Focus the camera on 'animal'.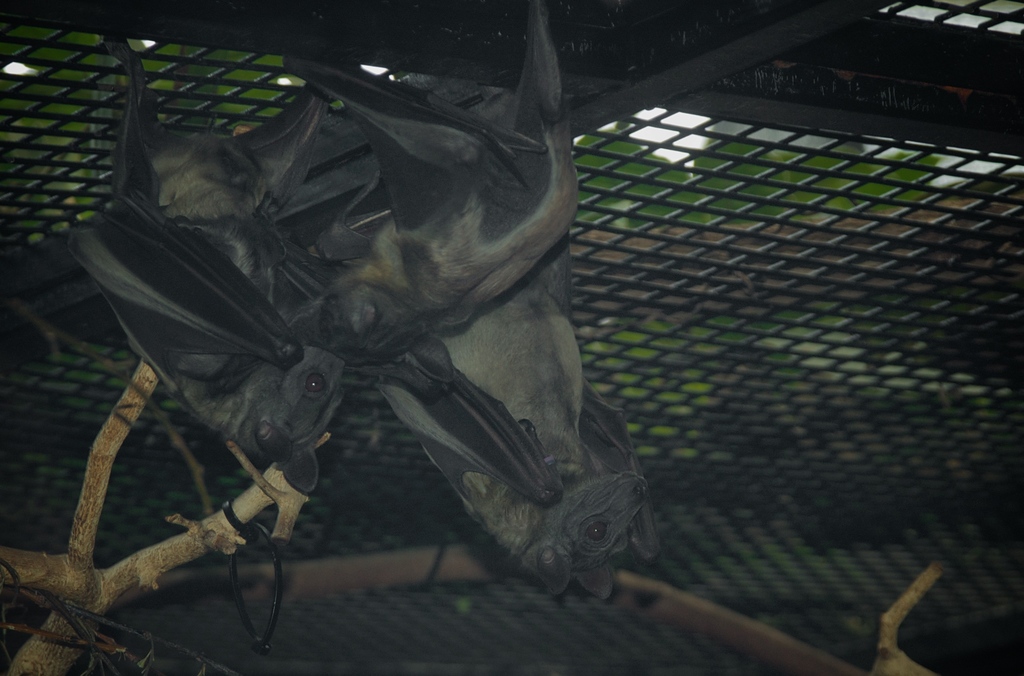
Focus region: bbox=(362, 239, 661, 605).
